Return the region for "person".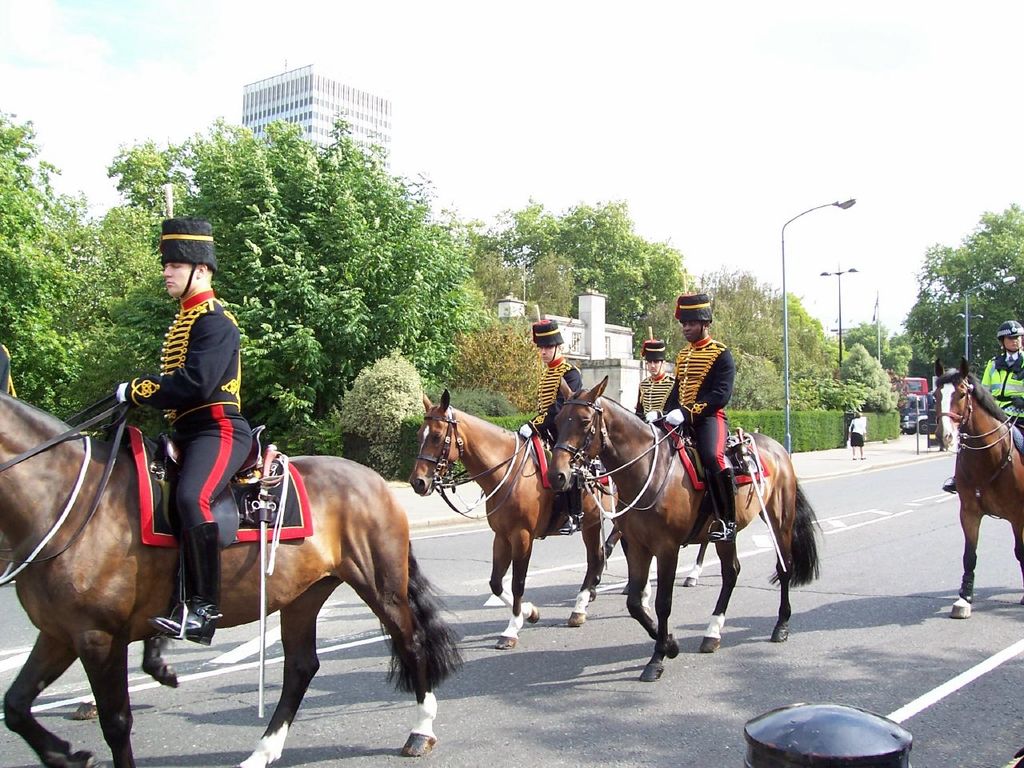
518:314:587:448.
